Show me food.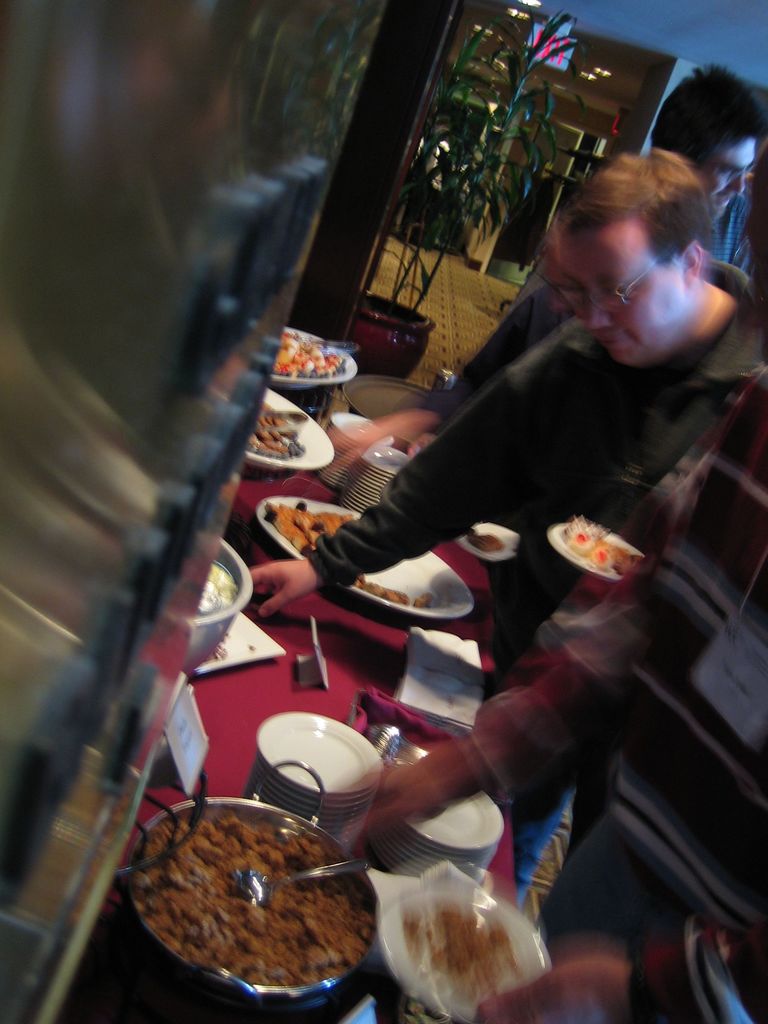
food is here: locate(271, 332, 350, 381).
